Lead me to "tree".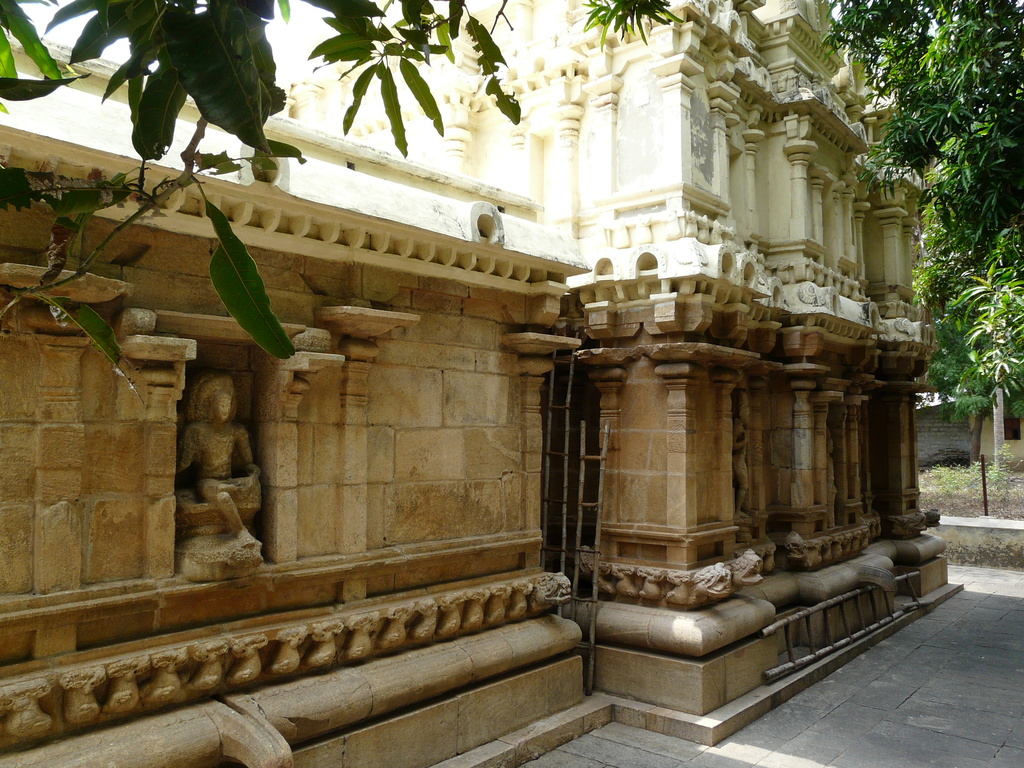
Lead to left=868, top=0, right=1018, bottom=523.
